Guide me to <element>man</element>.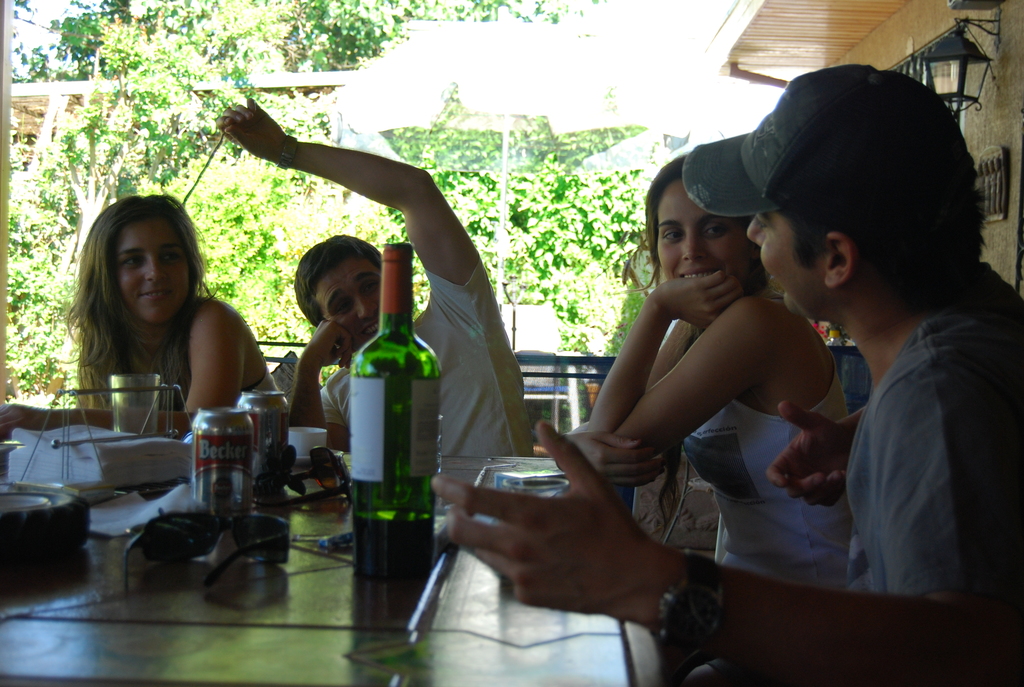
Guidance: pyautogui.locateOnScreen(212, 86, 525, 457).
